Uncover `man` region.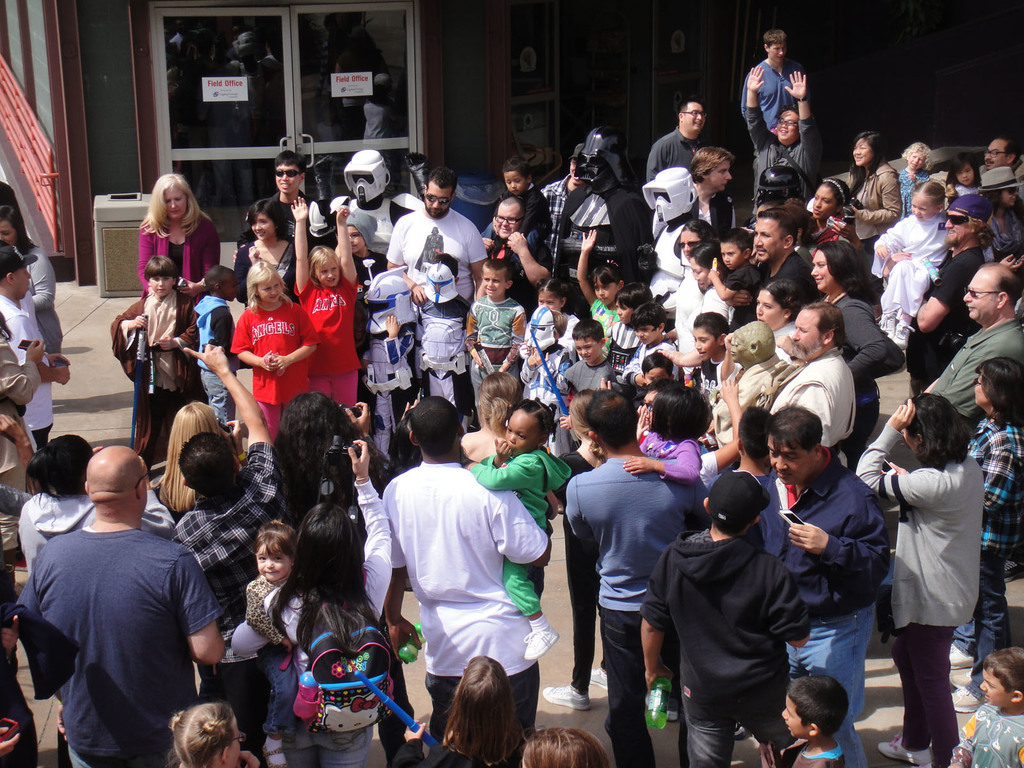
Uncovered: <region>740, 27, 809, 138</region>.
